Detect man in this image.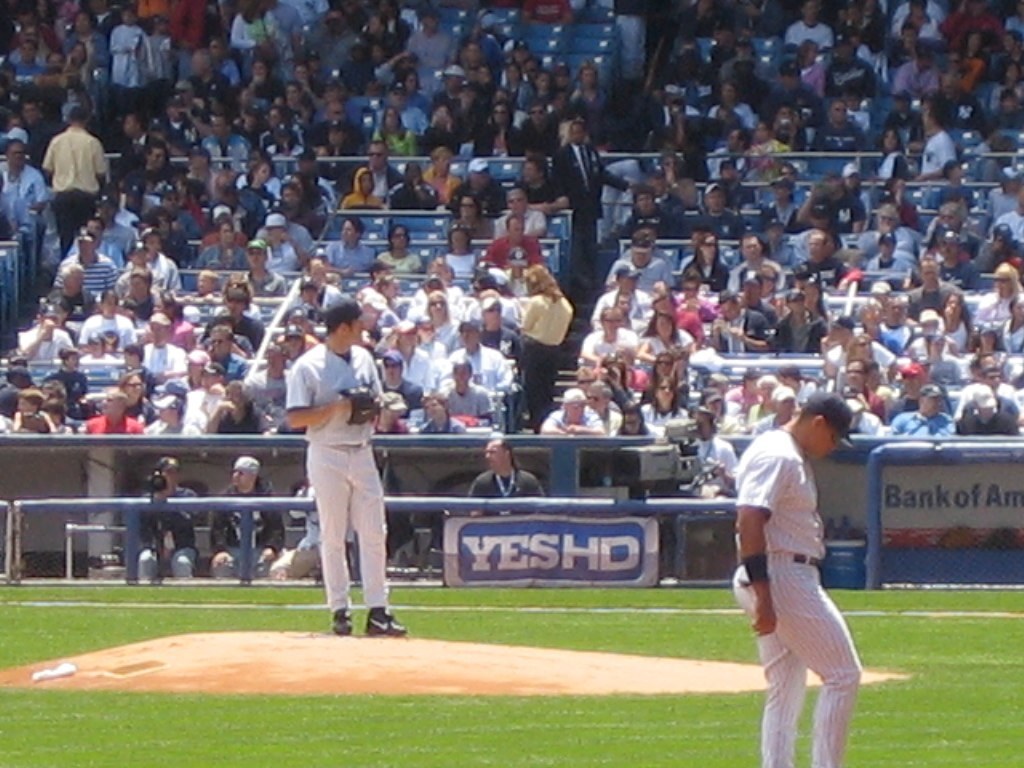
Detection: pyautogui.locateOnScreen(46, 263, 97, 319).
